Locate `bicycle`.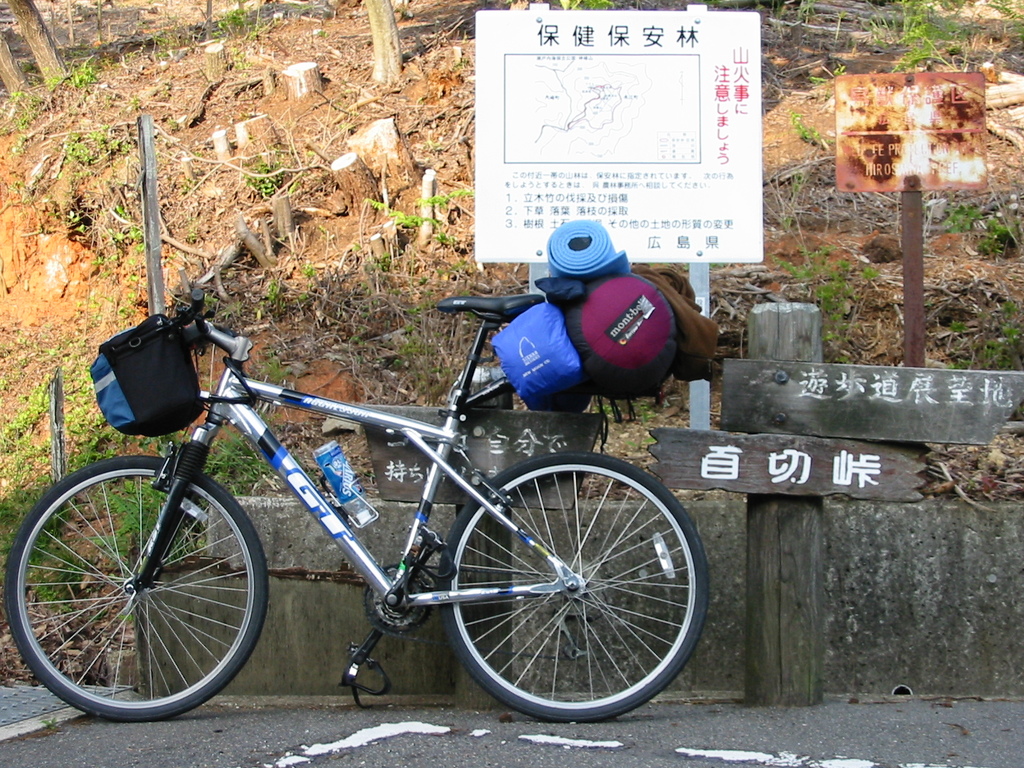
Bounding box: x1=28, y1=276, x2=724, y2=749.
